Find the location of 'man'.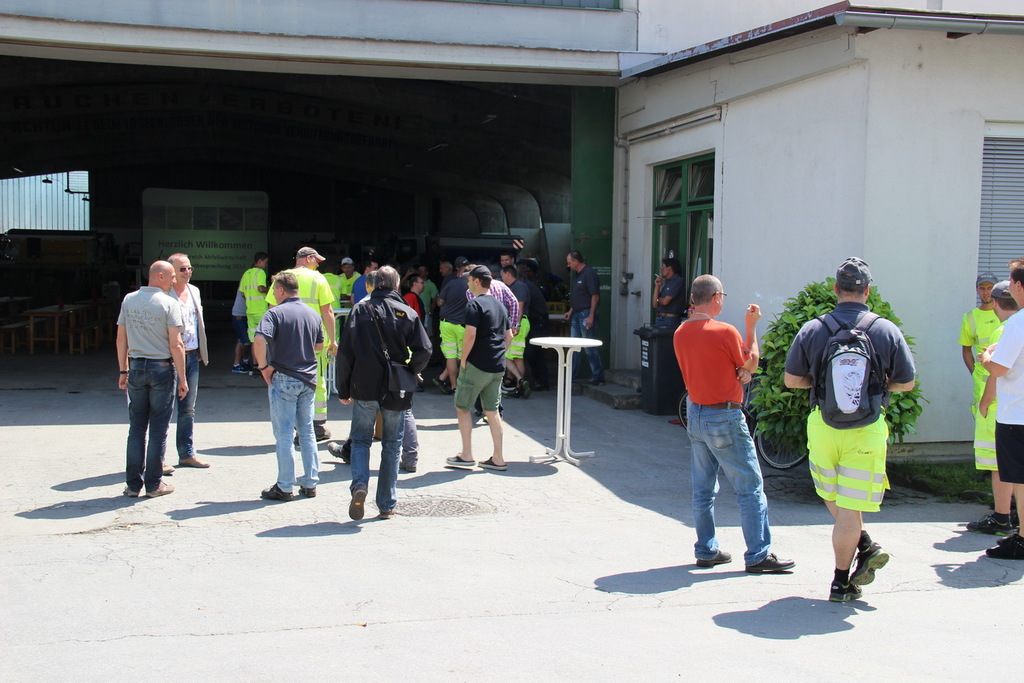
Location: [955, 270, 1000, 531].
